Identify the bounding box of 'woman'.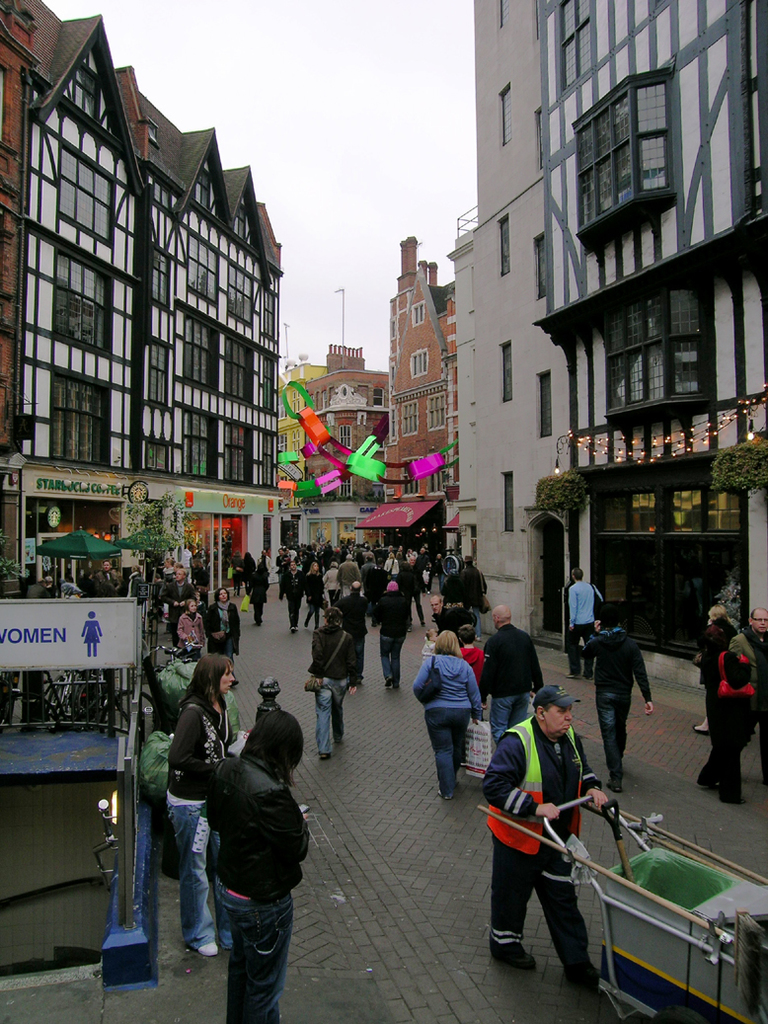
bbox=[385, 550, 399, 573].
